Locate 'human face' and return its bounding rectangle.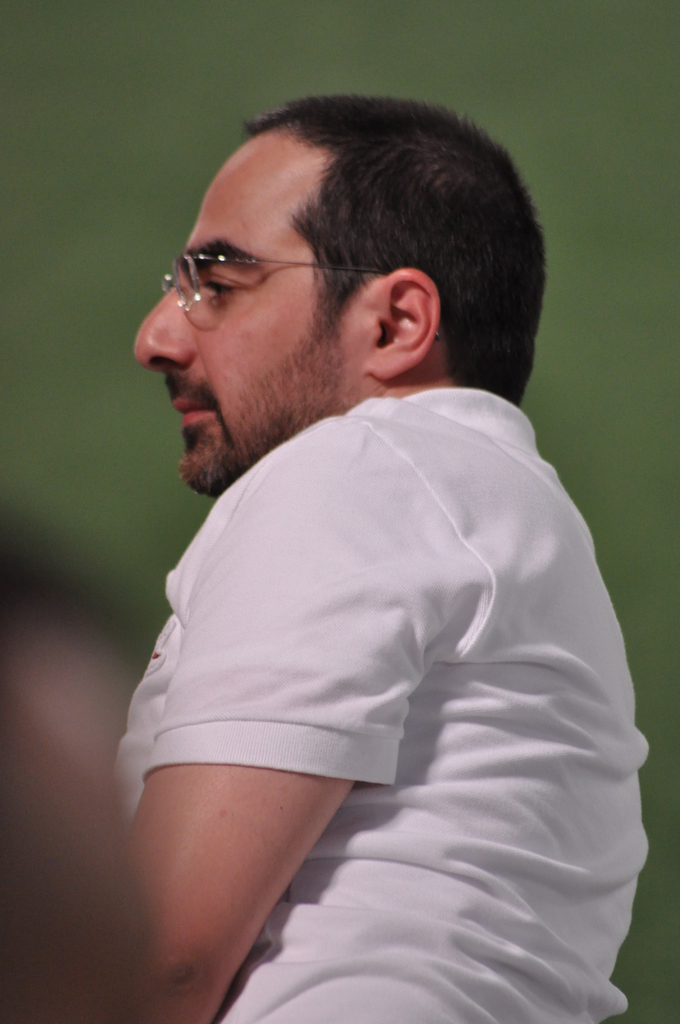
{"left": 133, "top": 128, "right": 375, "bottom": 495}.
